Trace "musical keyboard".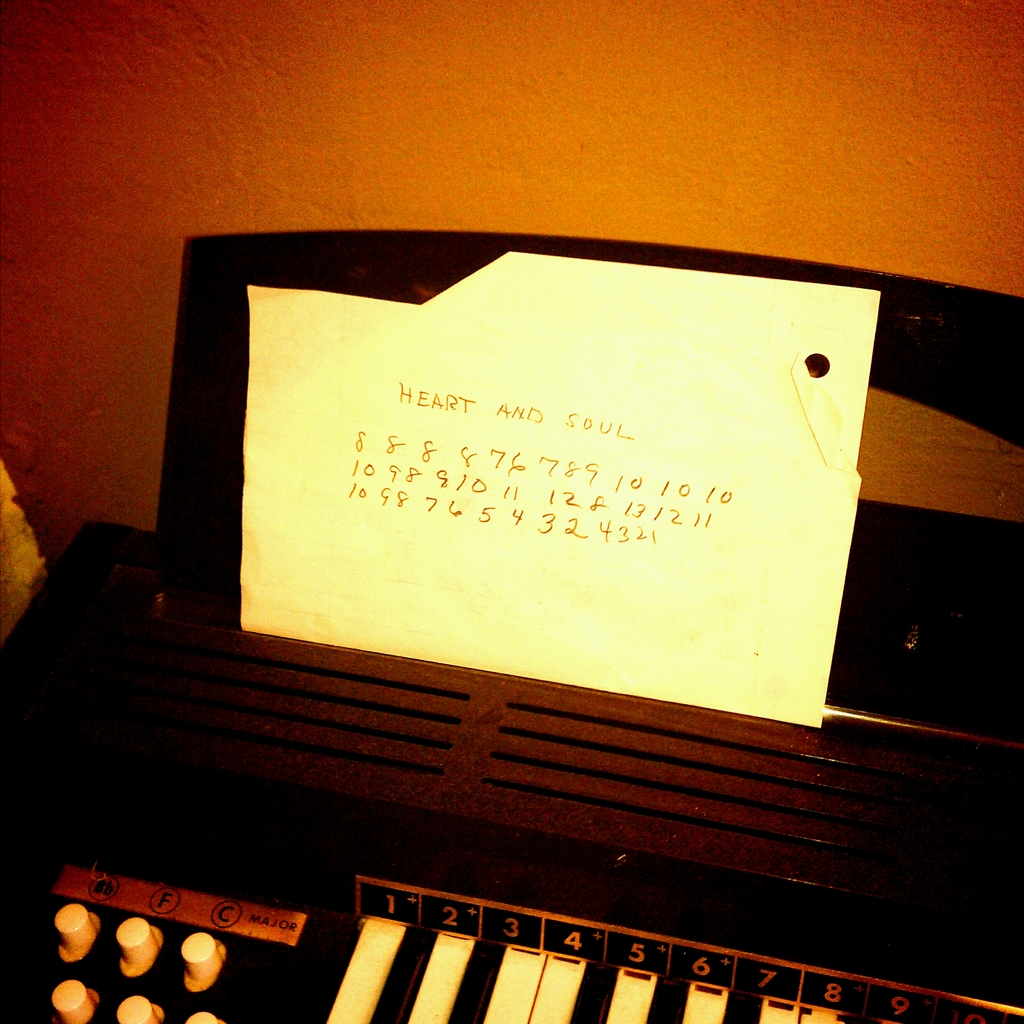
Traced to bbox=(0, 216, 1023, 1023).
